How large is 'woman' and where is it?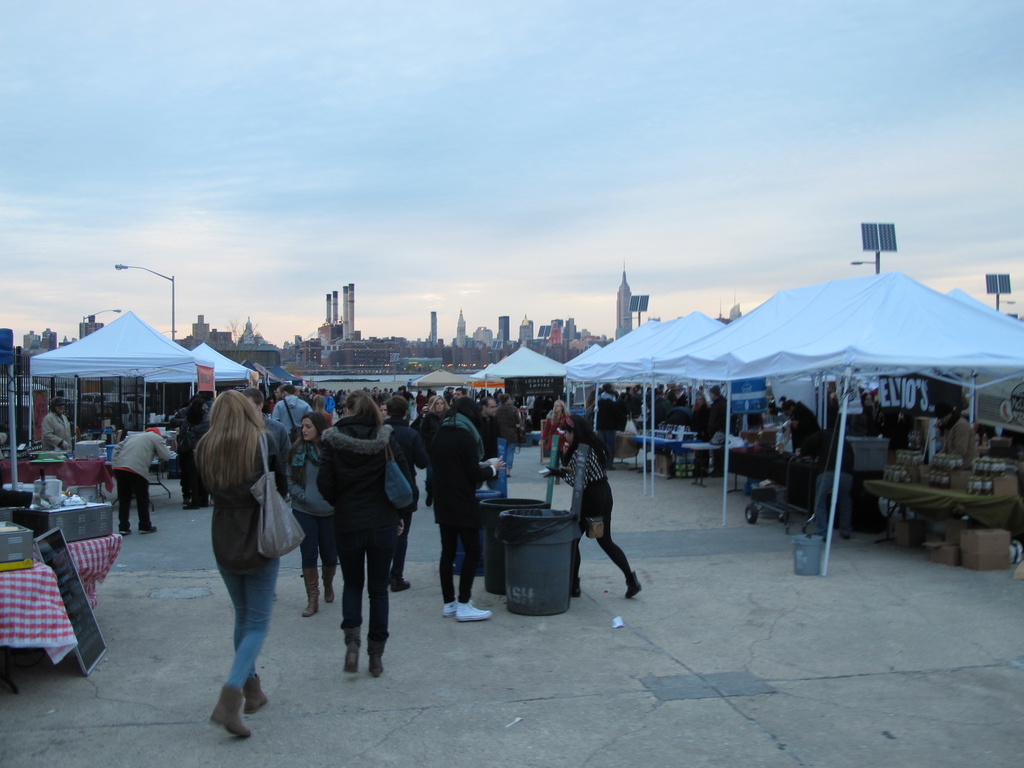
Bounding box: left=192, top=391, right=289, bottom=740.
